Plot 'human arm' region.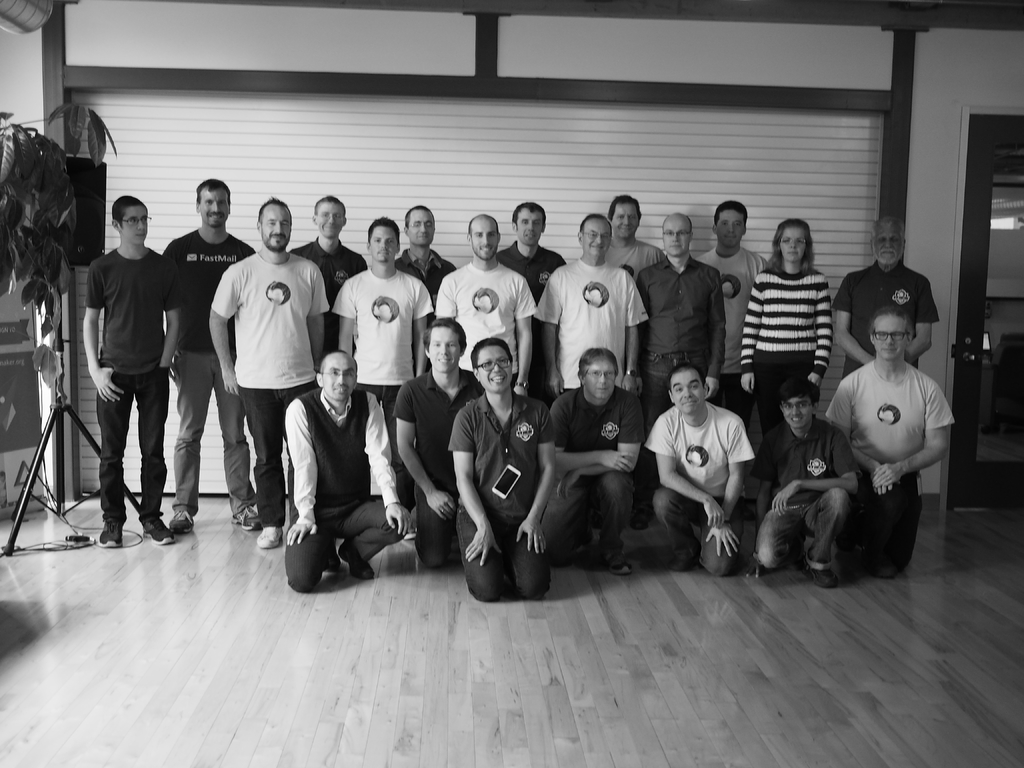
Plotted at [left=802, top=266, right=843, bottom=383].
